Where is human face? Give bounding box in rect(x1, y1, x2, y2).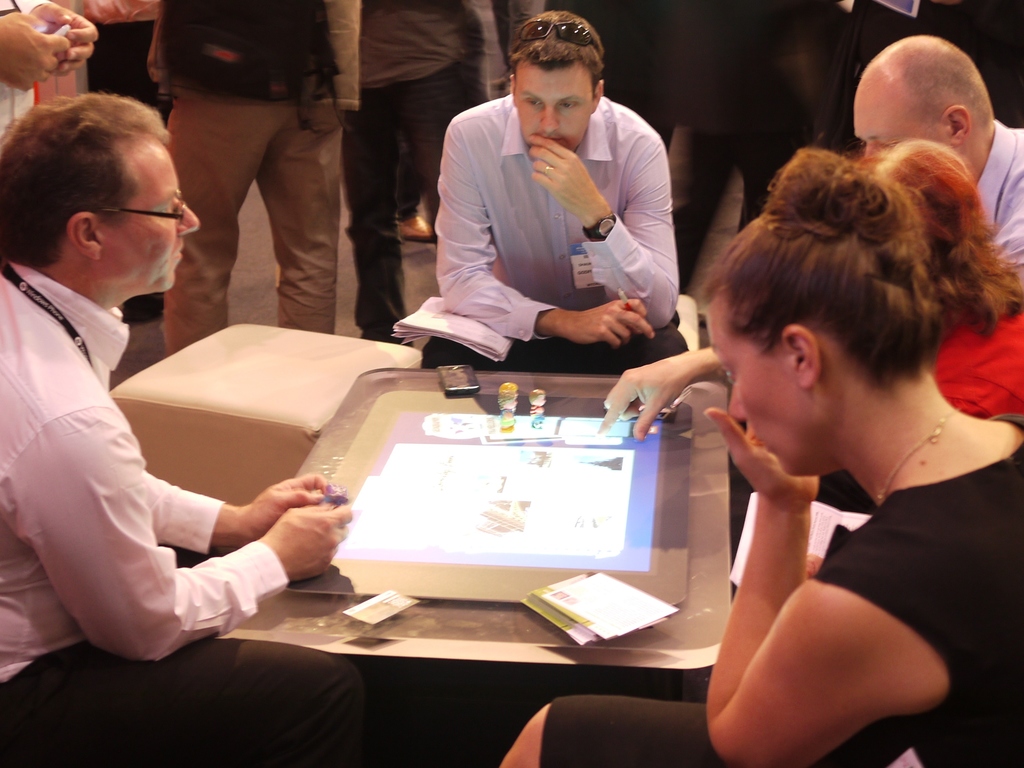
rect(845, 71, 950, 167).
